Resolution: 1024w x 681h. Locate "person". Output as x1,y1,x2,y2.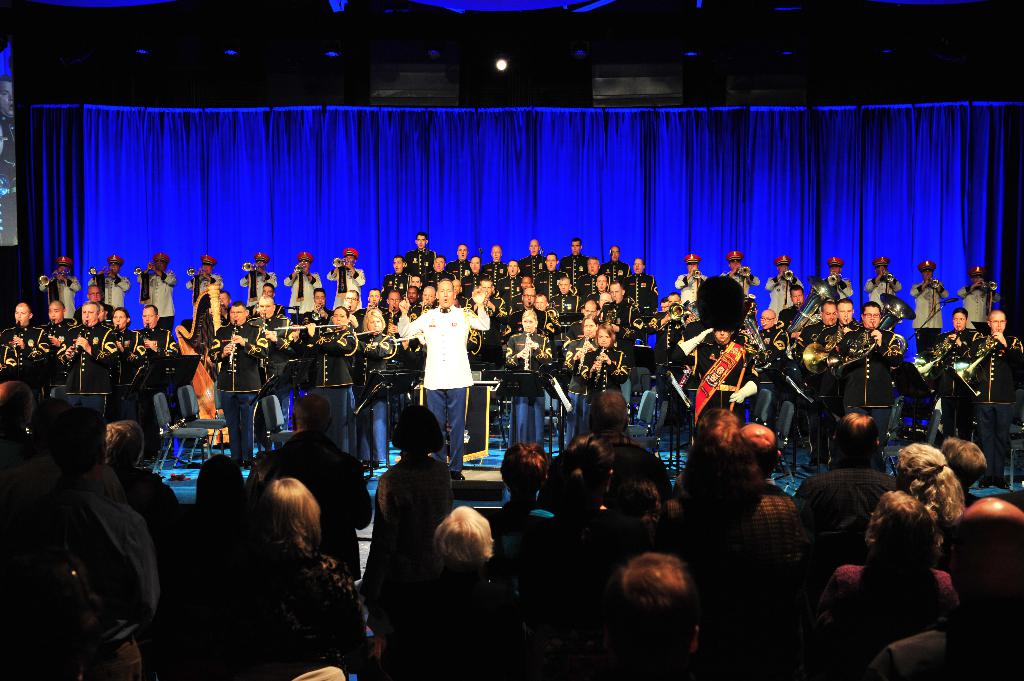
824,256,852,303.
